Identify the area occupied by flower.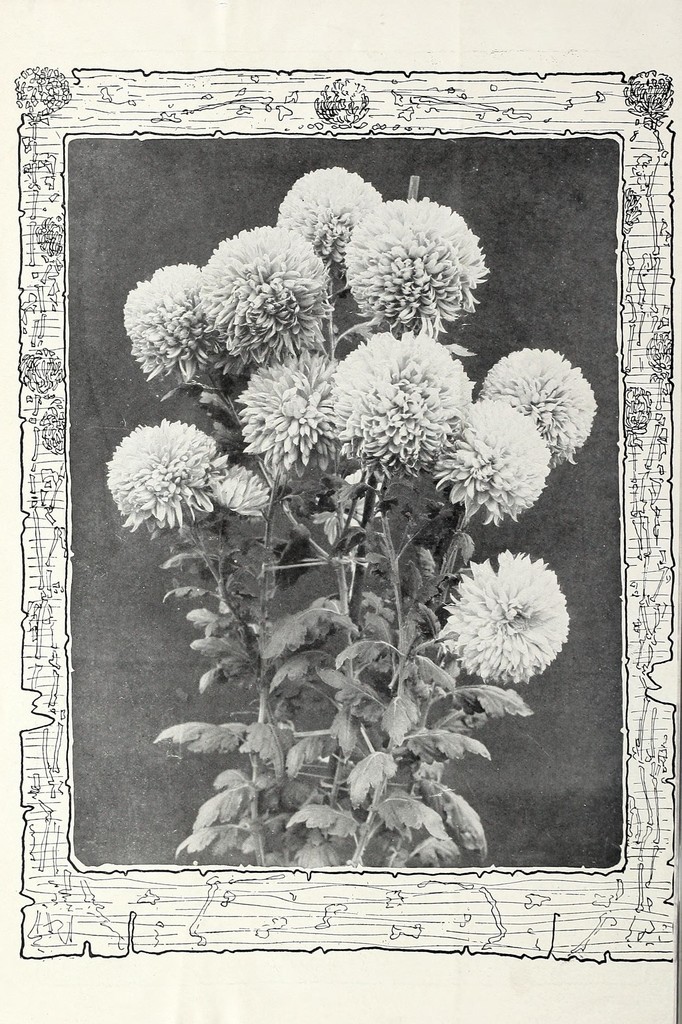
Area: left=450, top=550, right=581, bottom=681.
